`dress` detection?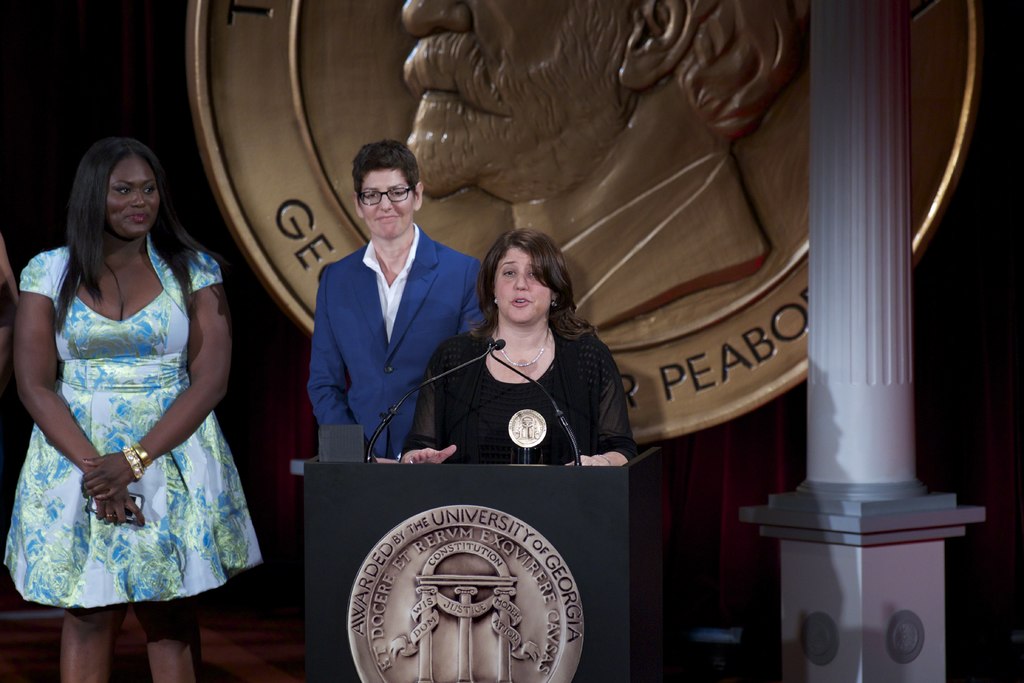
locate(20, 177, 247, 620)
